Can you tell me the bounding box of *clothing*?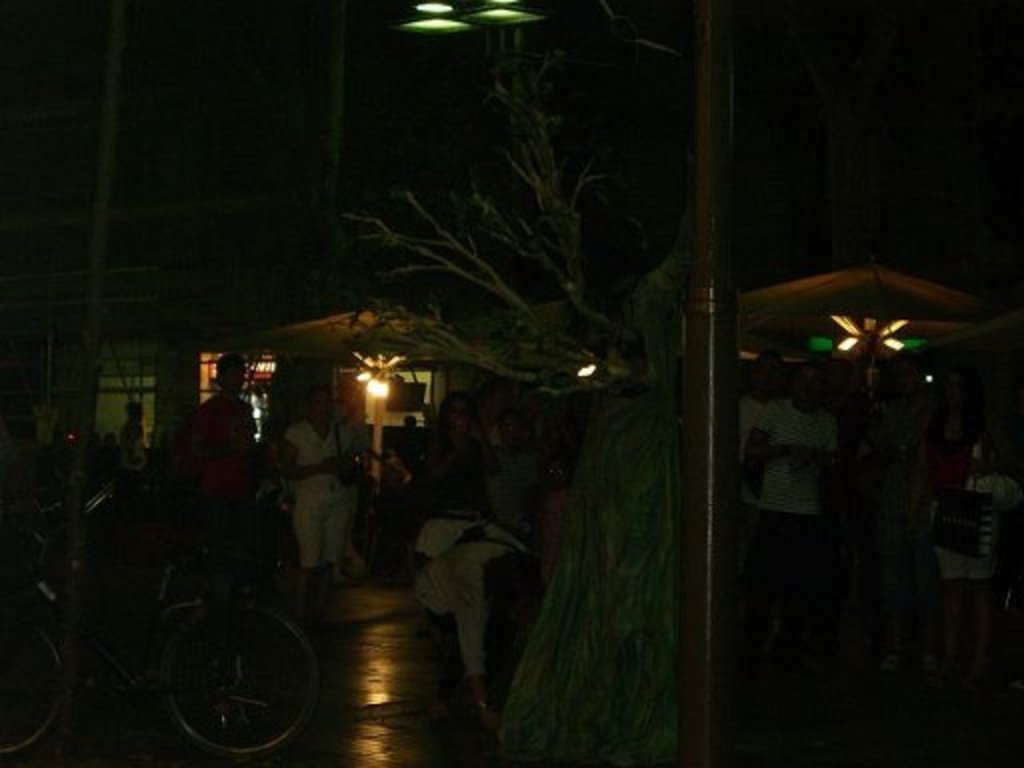
left=274, top=416, right=346, bottom=570.
